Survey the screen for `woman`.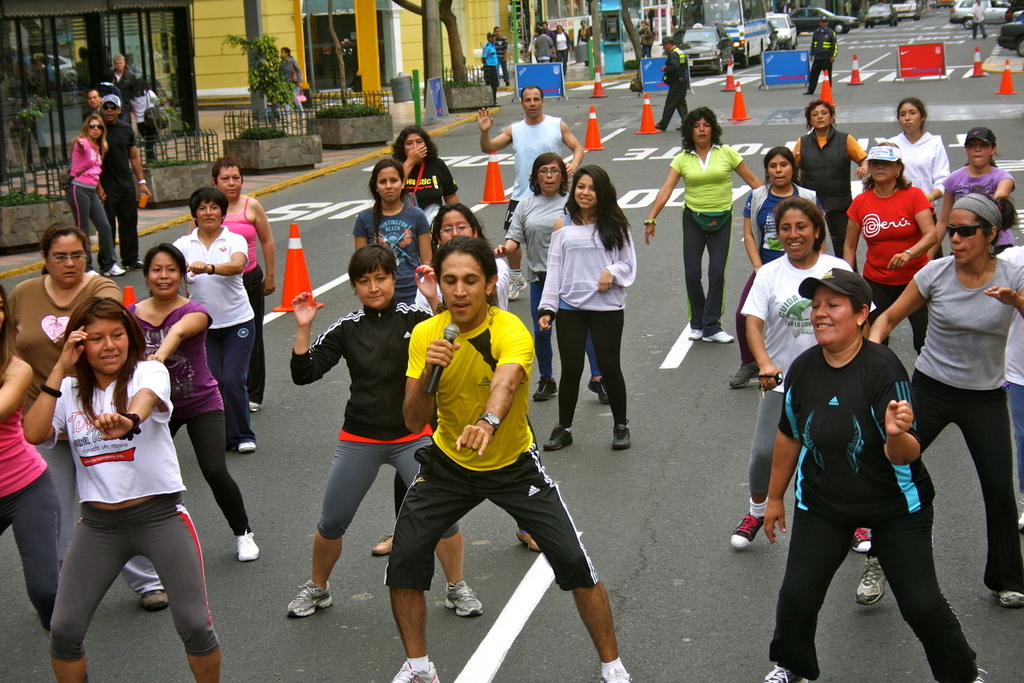
Survey found: region(644, 108, 759, 343).
